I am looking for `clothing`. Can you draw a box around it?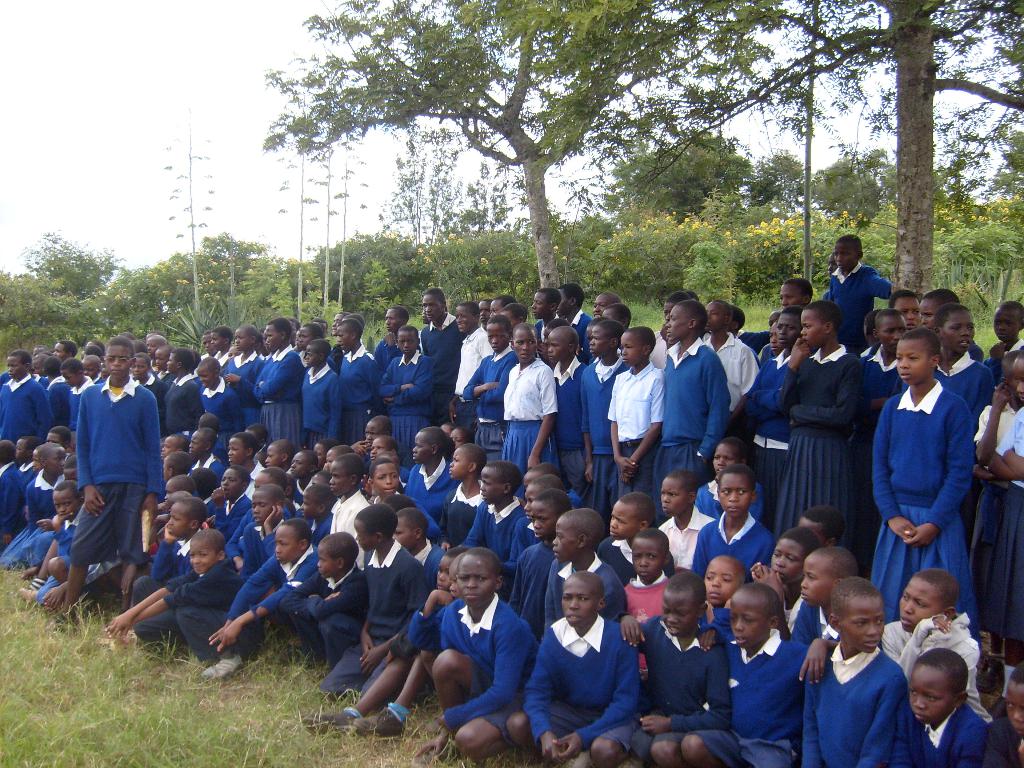
Sure, the bounding box is box=[905, 704, 1007, 767].
